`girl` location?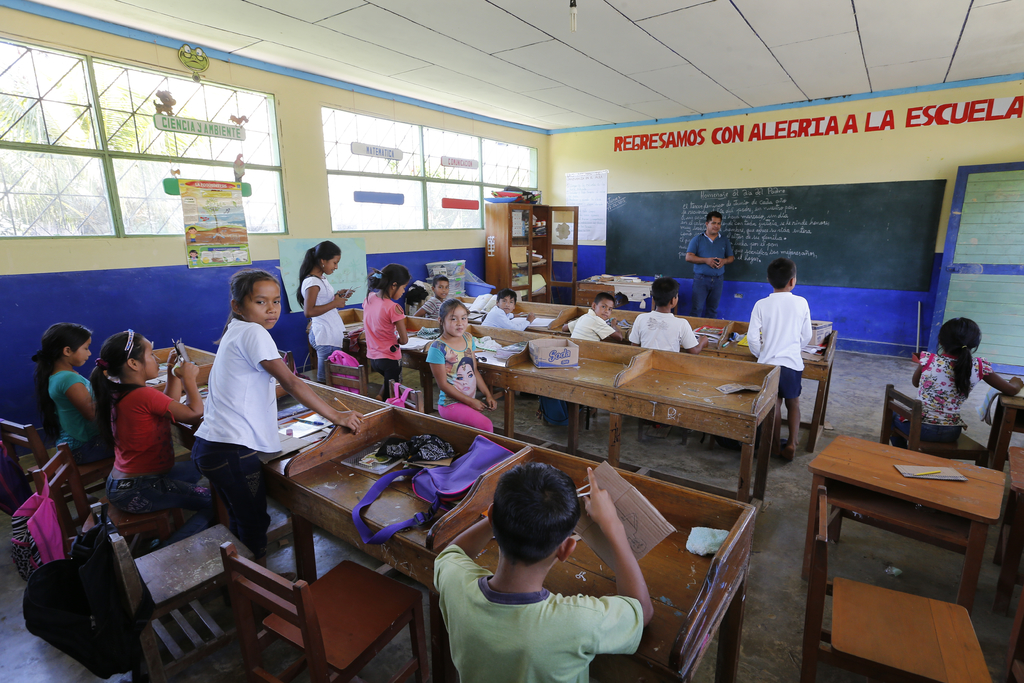
x1=894 y1=317 x2=1020 y2=443
